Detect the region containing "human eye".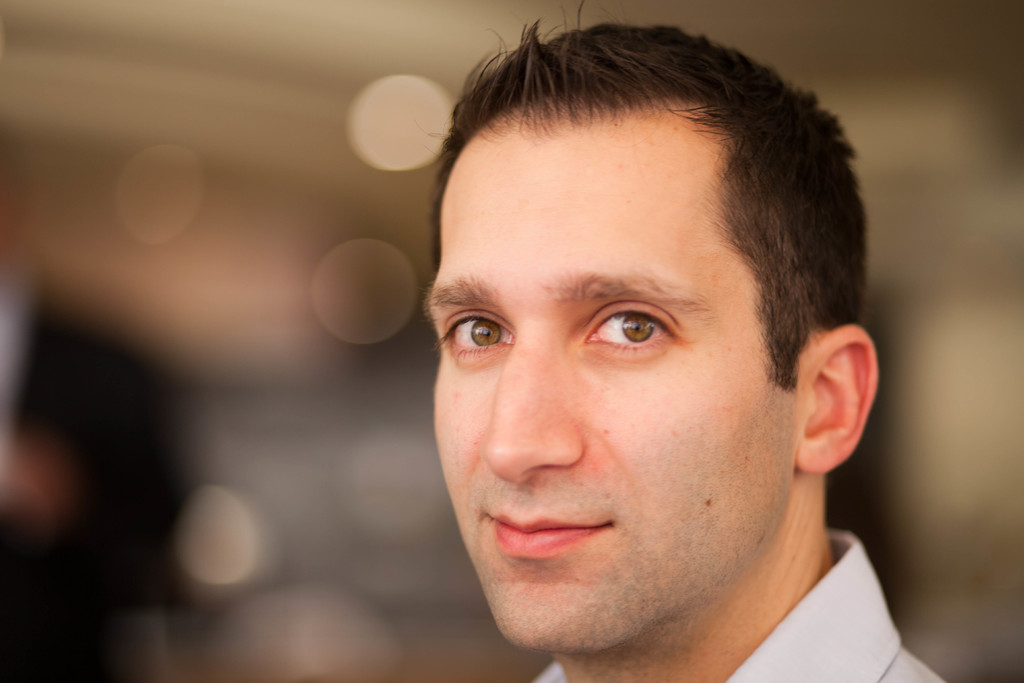
<bbox>587, 306, 692, 361</bbox>.
